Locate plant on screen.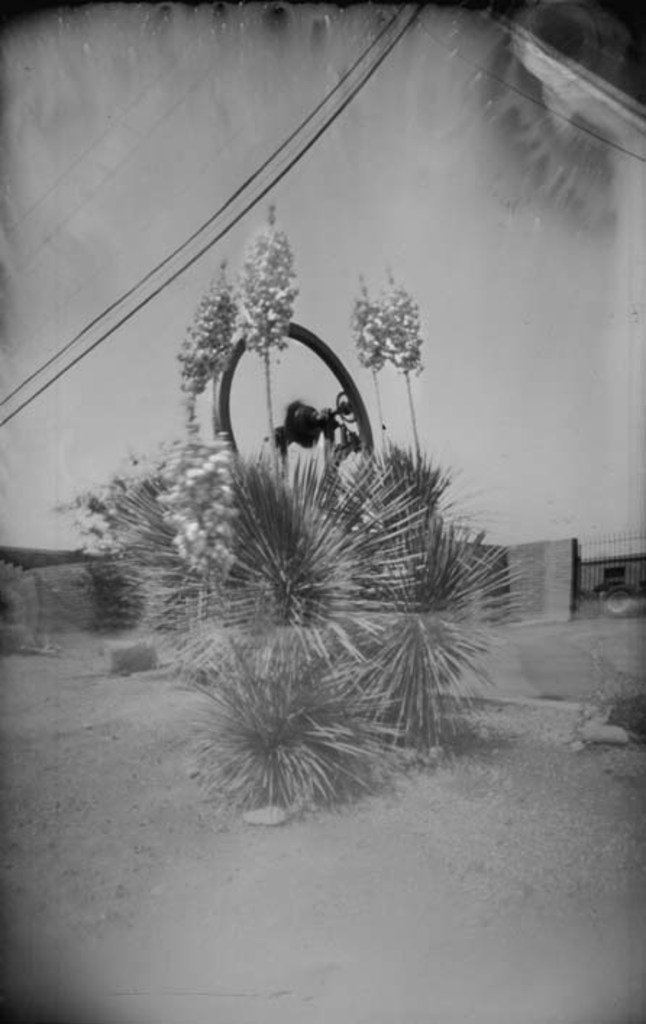
On screen at bbox=[41, 194, 539, 823].
